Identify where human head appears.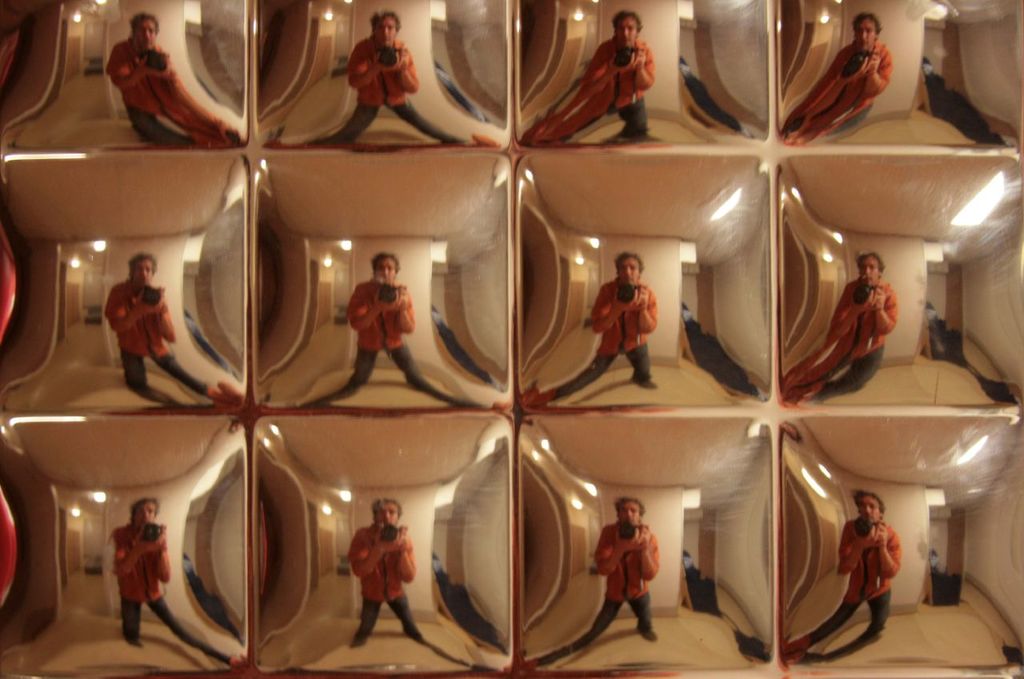
Appears at 853:12:883:38.
